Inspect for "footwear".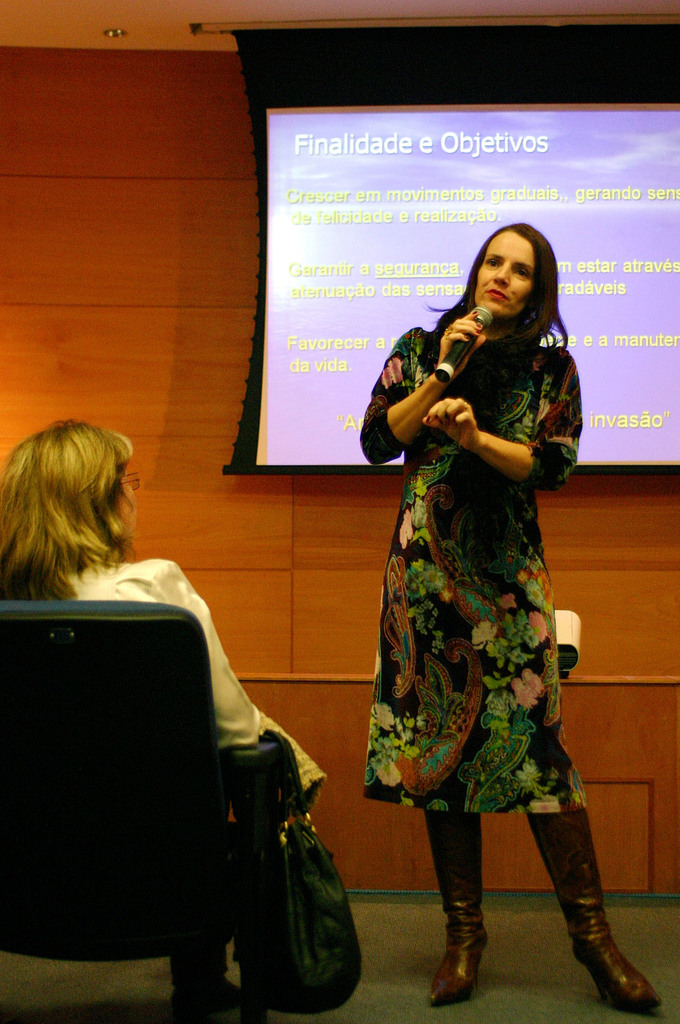
Inspection: <bbox>412, 806, 488, 1004</bbox>.
